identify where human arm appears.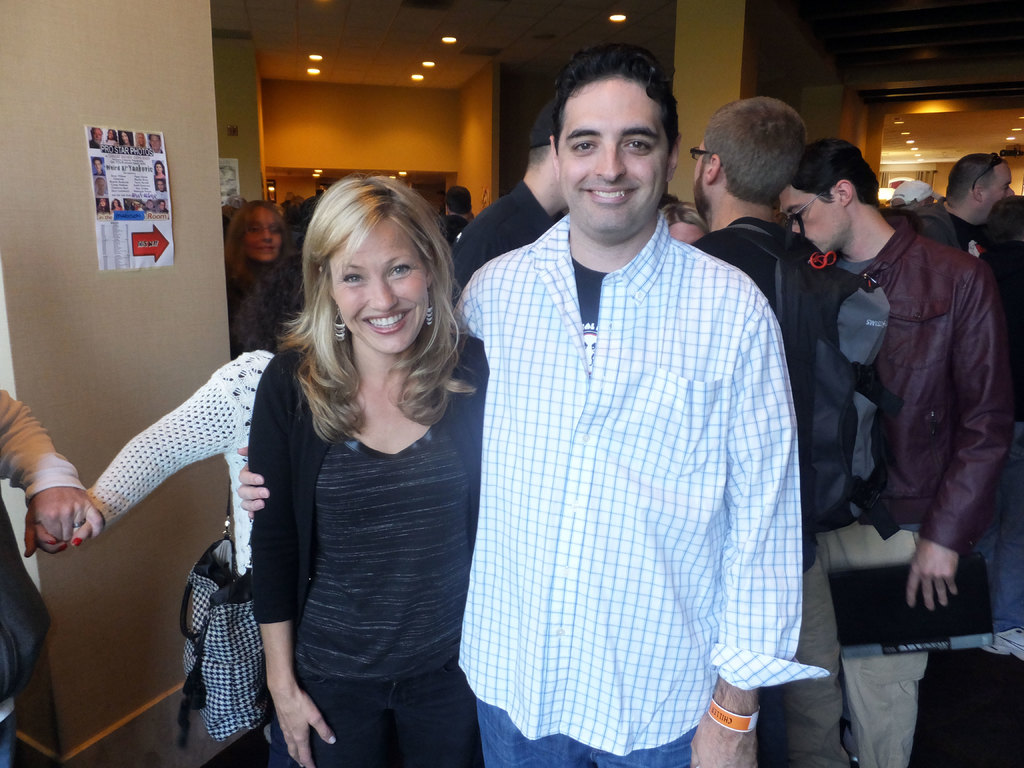
Appears at Rect(246, 347, 342, 765).
